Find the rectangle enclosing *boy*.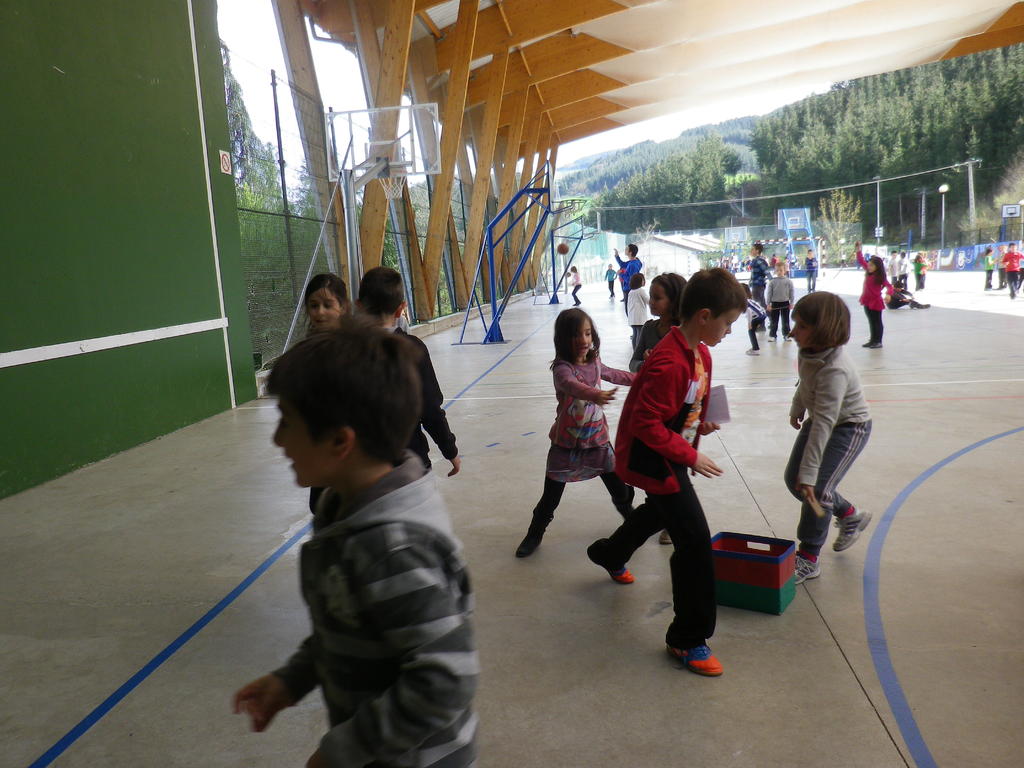
region(355, 264, 461, 484).
